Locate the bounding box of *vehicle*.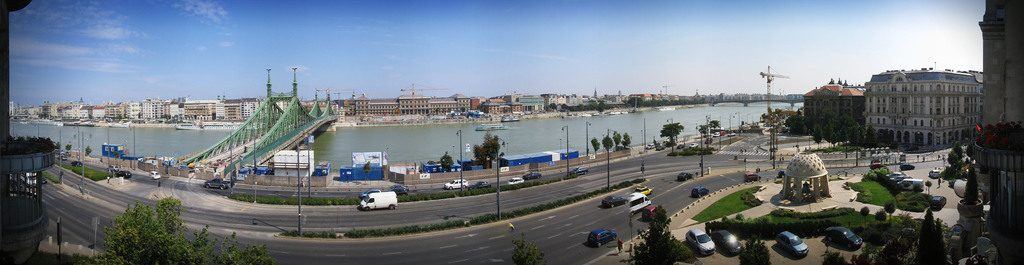
Bounding box: x1=507 y1=177 x2=528 y2=186.
